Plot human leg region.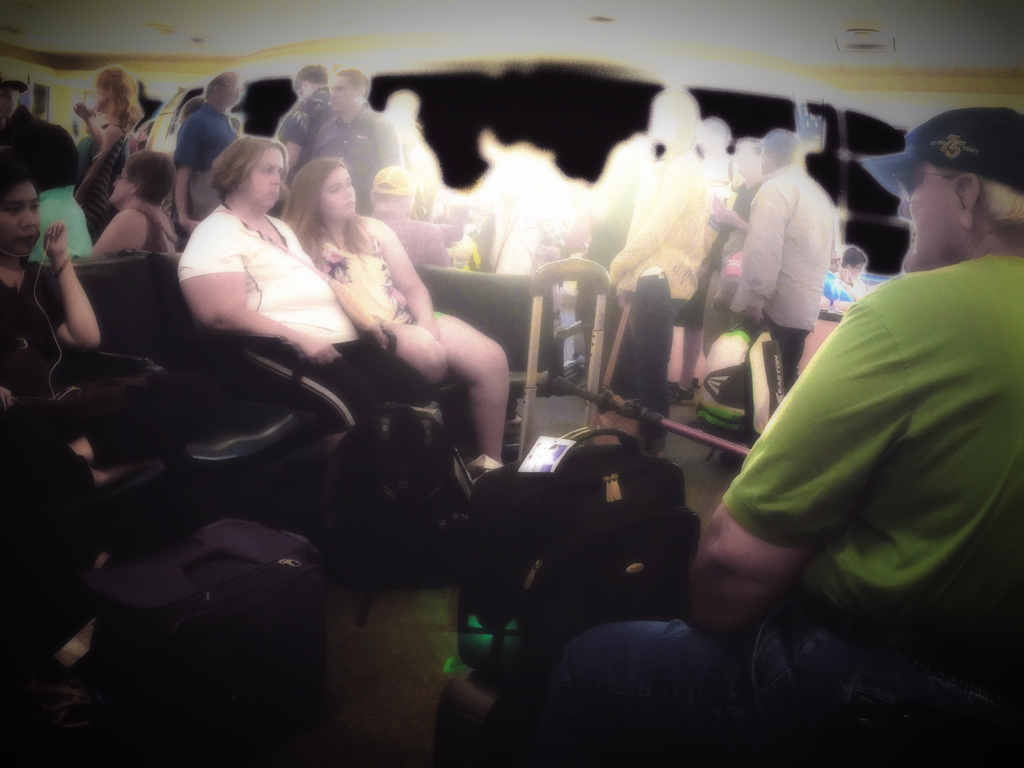
Plotted at Rect(629, 265, 676, 454).
